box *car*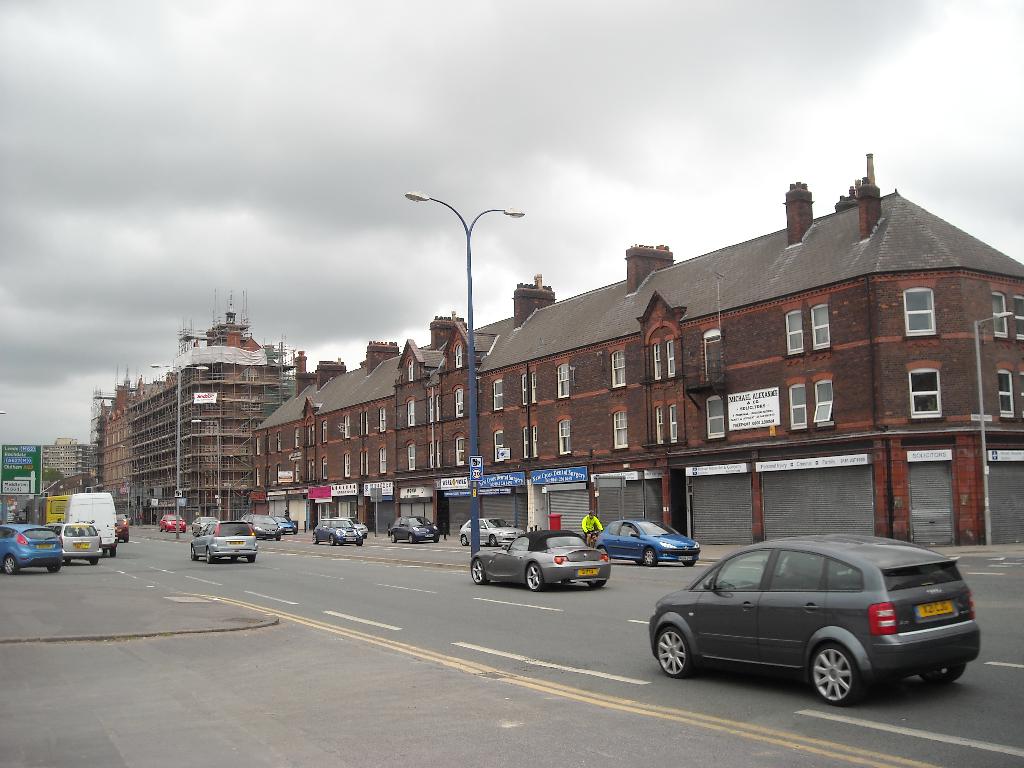
390 515 440 545
